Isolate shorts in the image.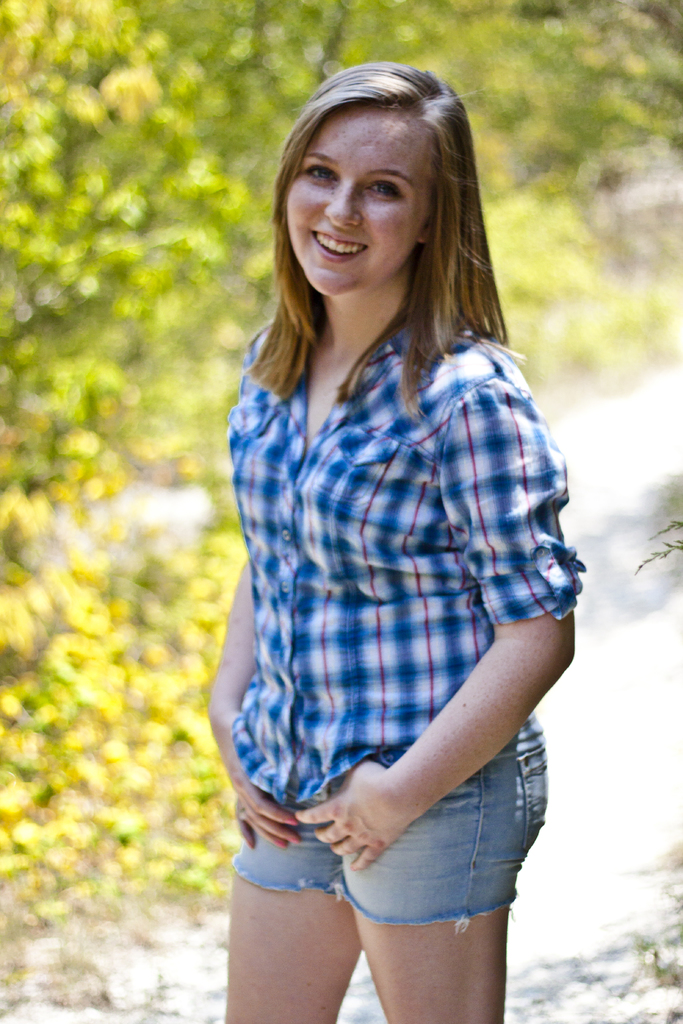
Isolated region: select_region(227, 761, 550, 966).
